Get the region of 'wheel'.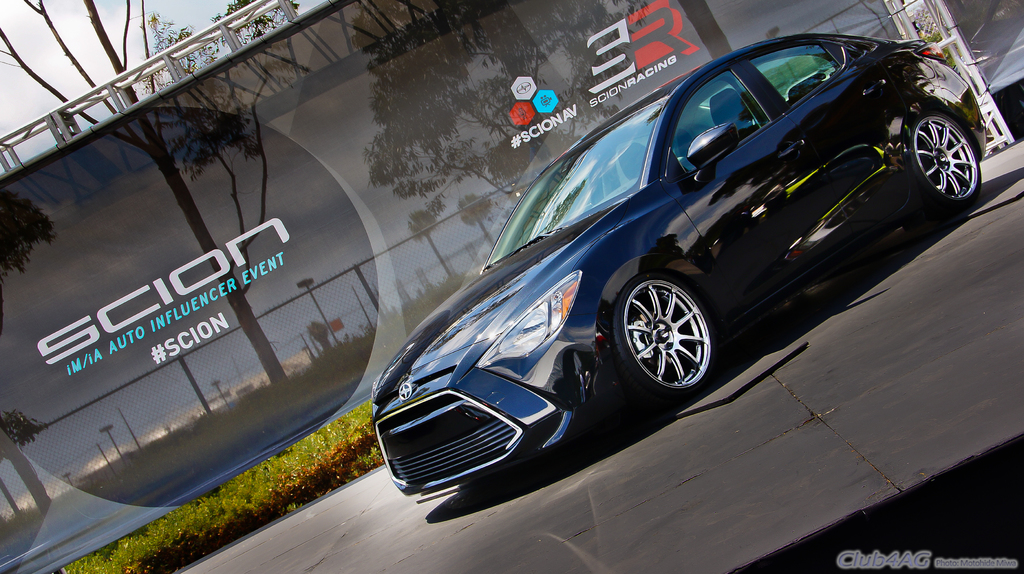
(left=899, top=120, right=984, bottom=215).
